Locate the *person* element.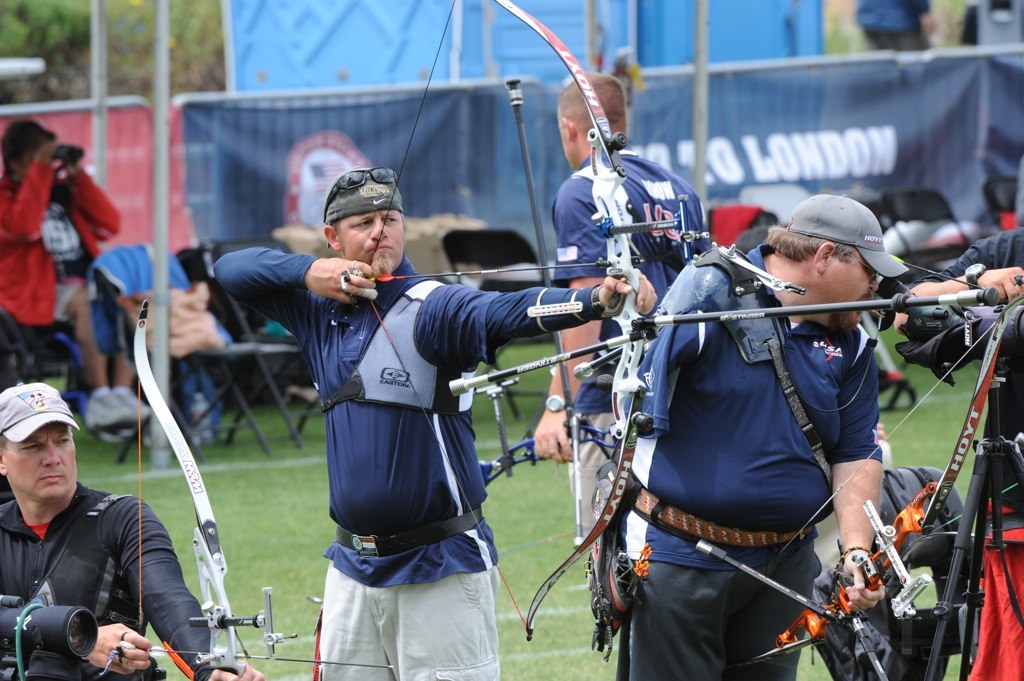
Element bbox: x1=0, y1=377, x2=269, y2=678.
